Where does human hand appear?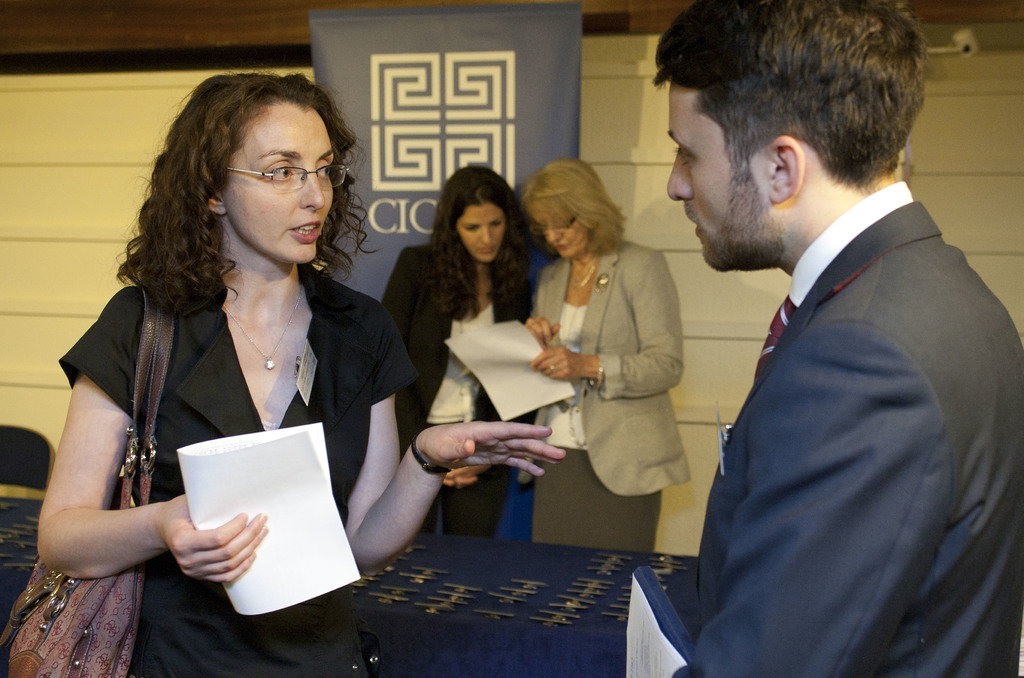
Appears at 150:494:271:587.
